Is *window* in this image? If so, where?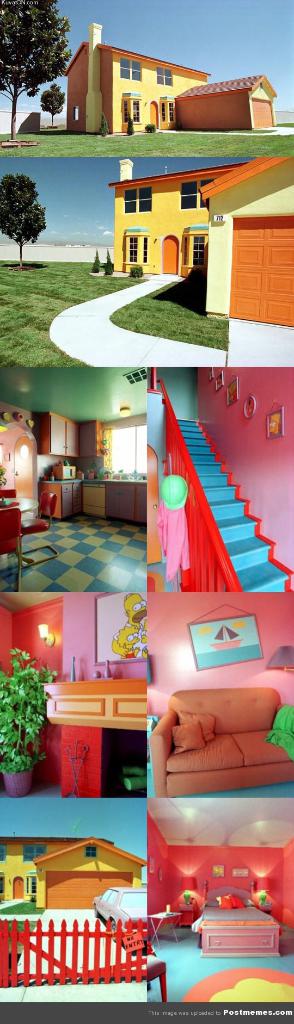
Yes, at box(141, 236, 148, 259).
